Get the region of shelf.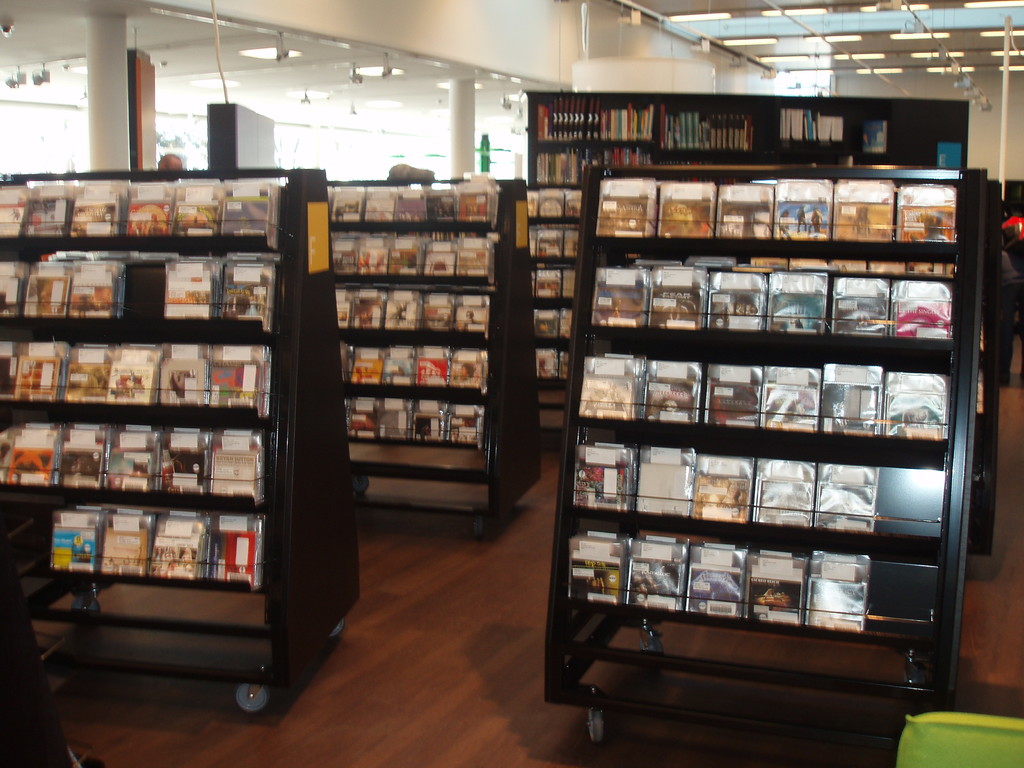
(324,172,531,518).
